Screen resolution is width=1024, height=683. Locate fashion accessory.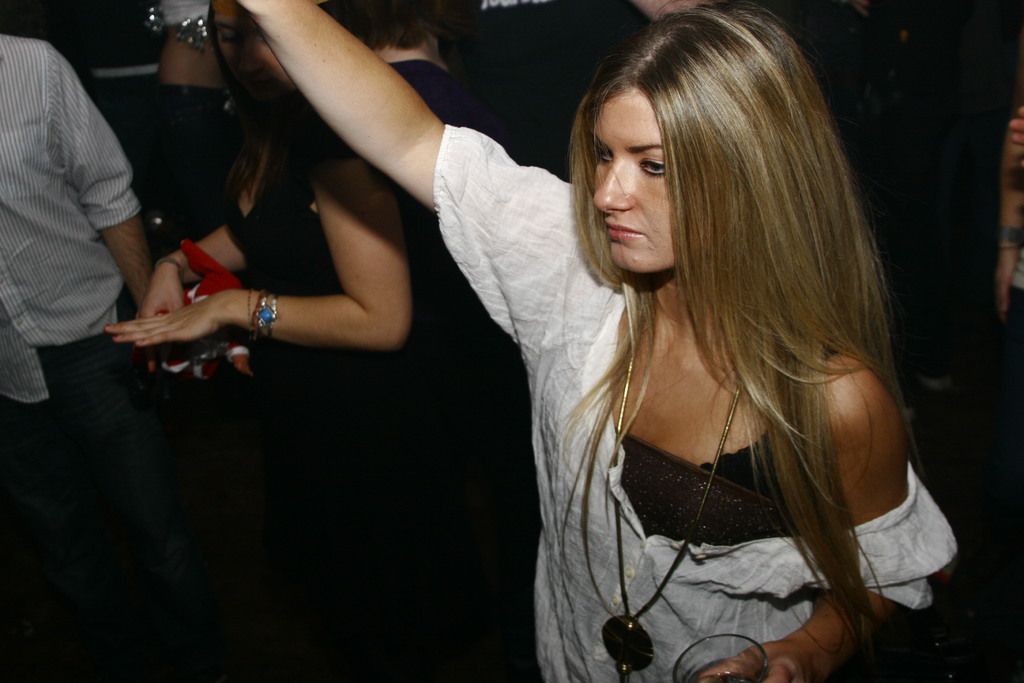
145, 6, 163, 35.
